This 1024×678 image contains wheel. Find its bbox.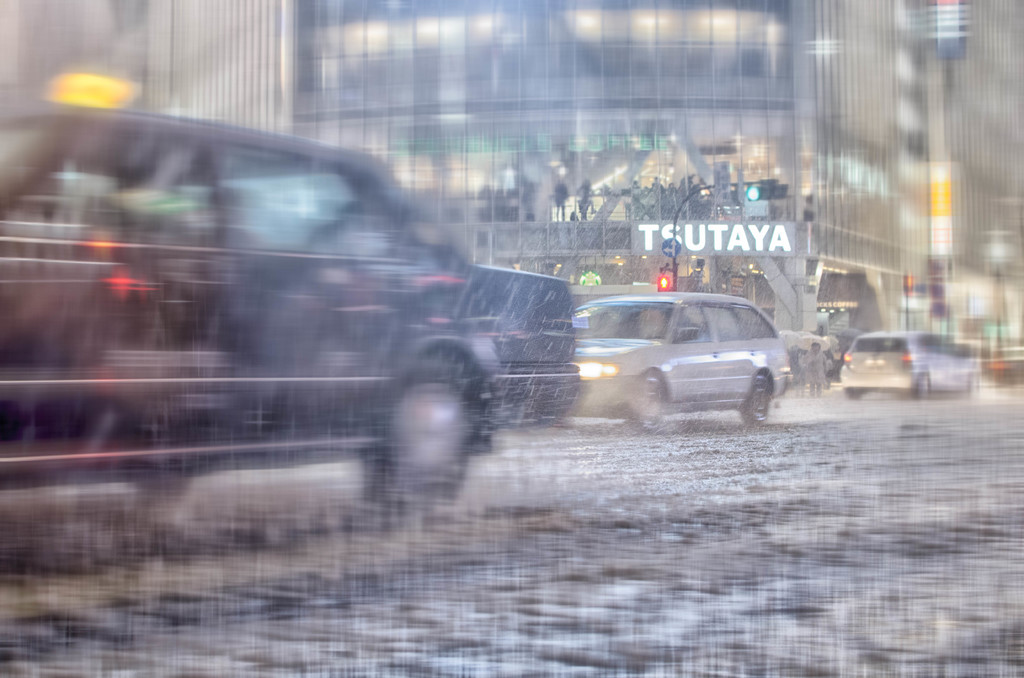
box=[632, 372, 663, 433].
